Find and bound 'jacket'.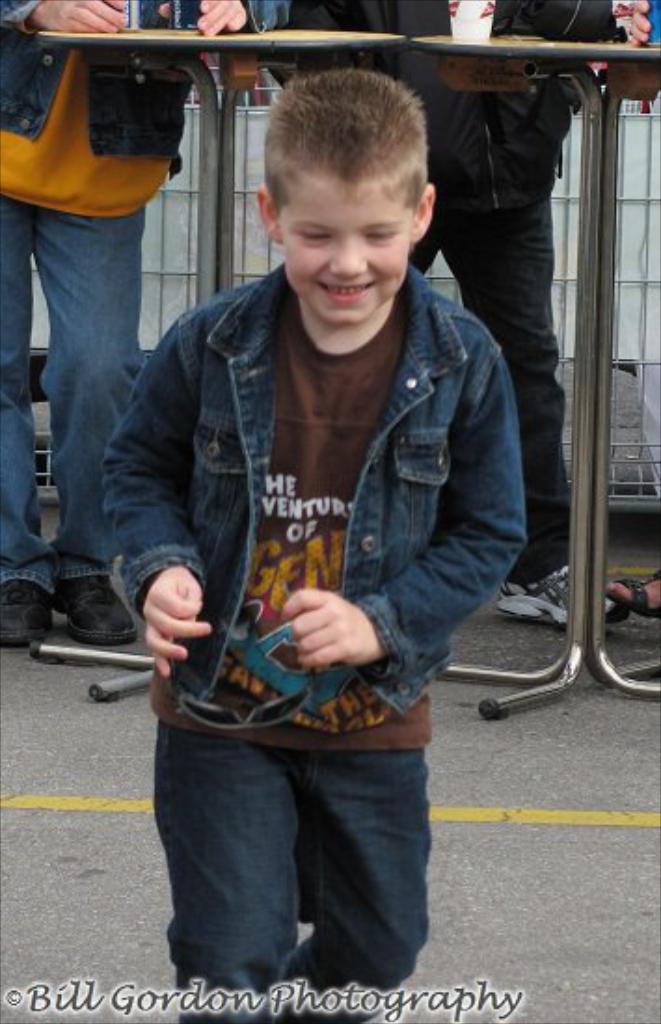
Bound: (left=300, top=0, right=624, bottom=207).
